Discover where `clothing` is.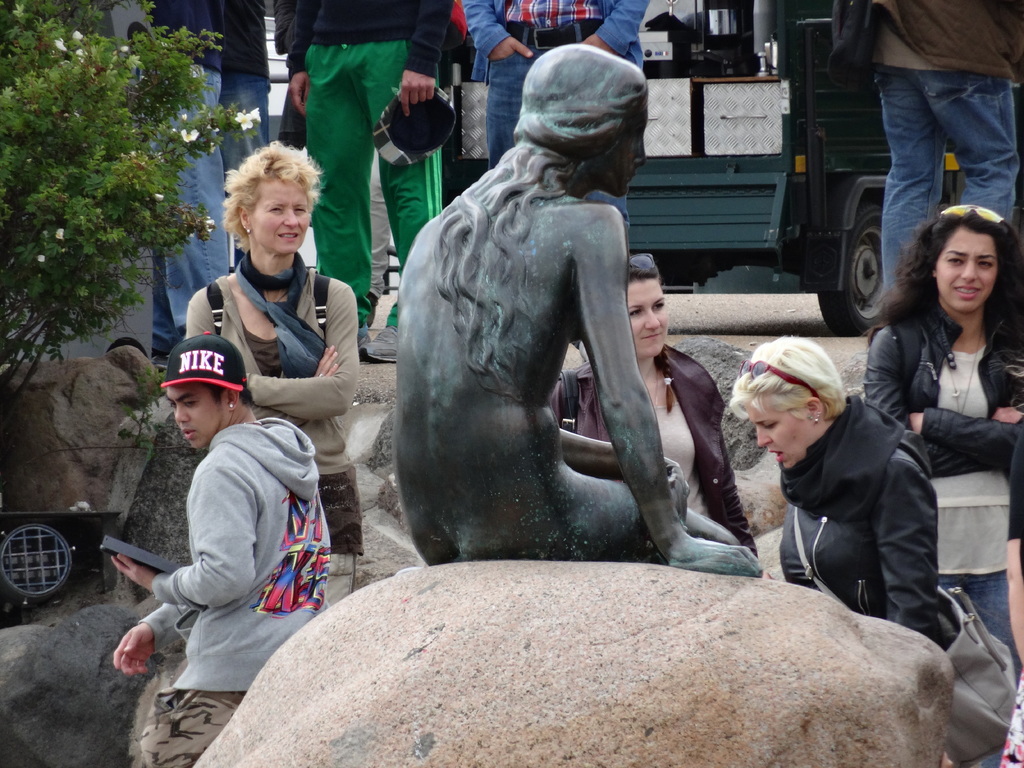
Discovered at 454:0:649:259.
